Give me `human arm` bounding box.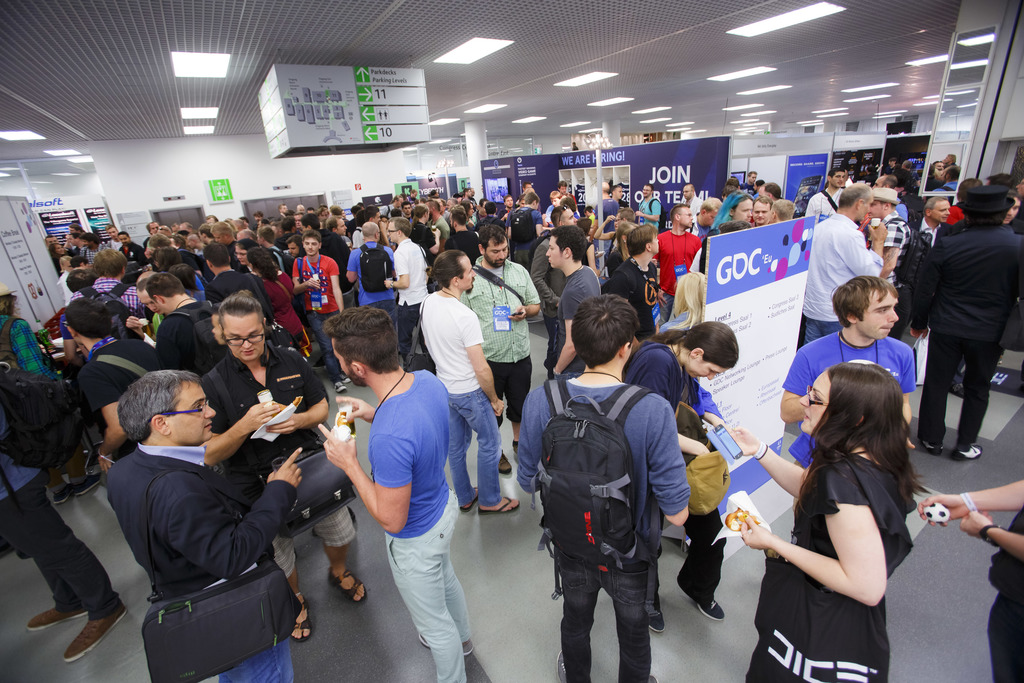
912,237,940,338.
